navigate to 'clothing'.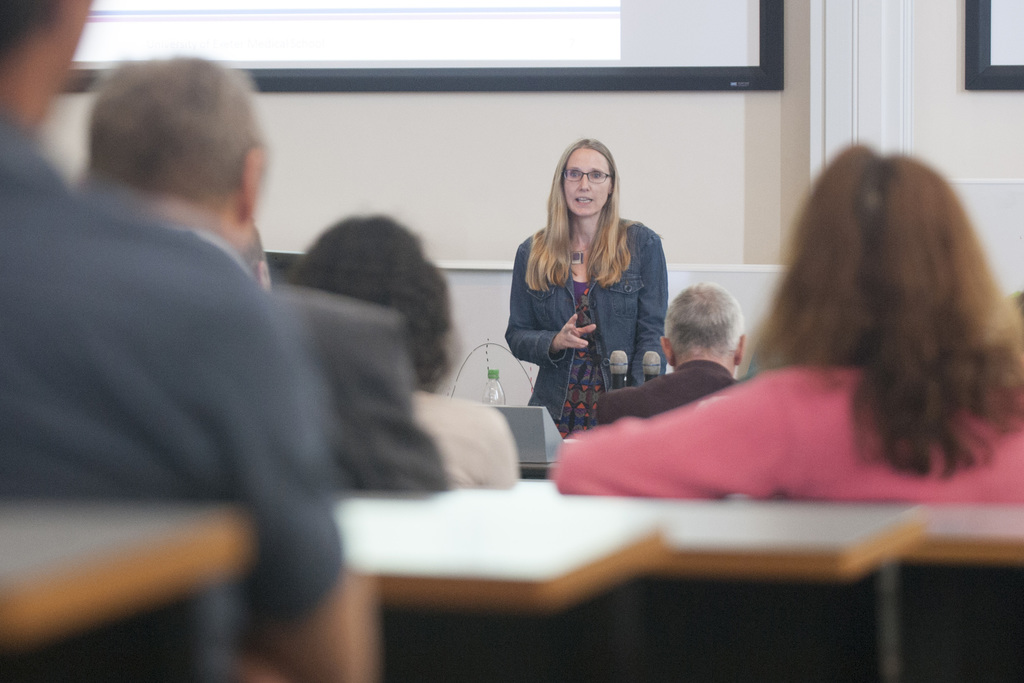
Navigation target: box(596, 356, 735, 427).
